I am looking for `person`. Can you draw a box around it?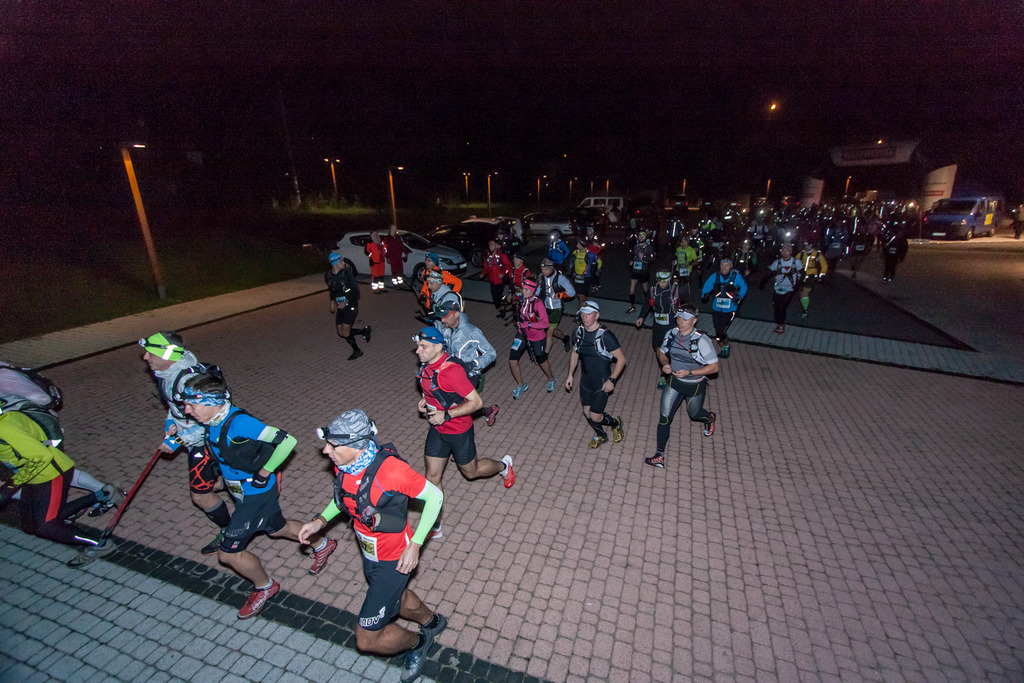
Sure, the bounding box is Rect(430, 298, 499, 434).
